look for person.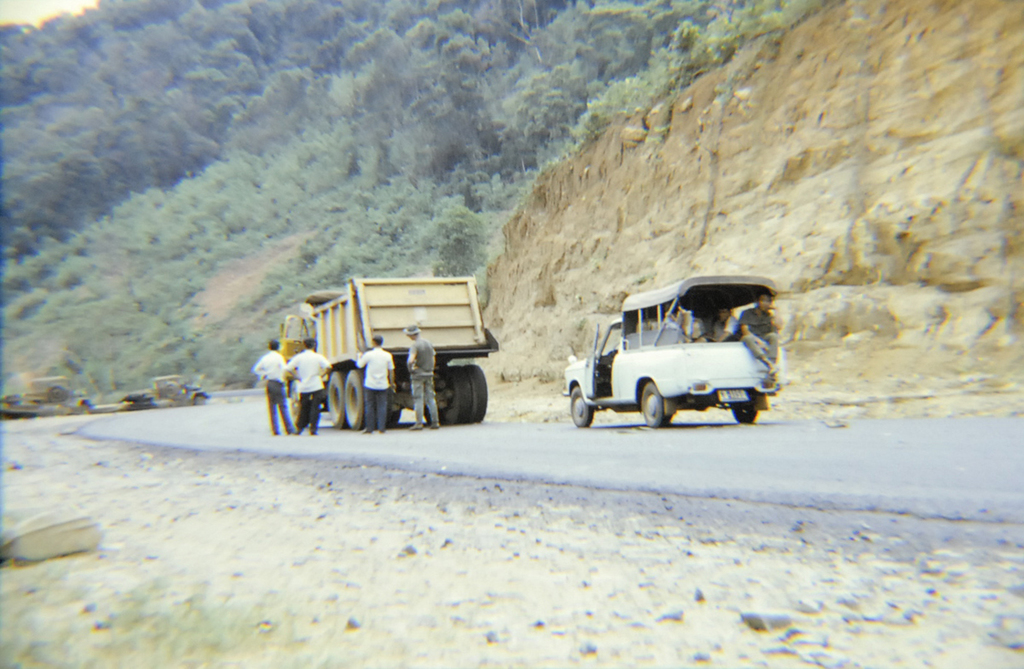
Found: (x1=353, y1=336, x2=394, y2=436).
